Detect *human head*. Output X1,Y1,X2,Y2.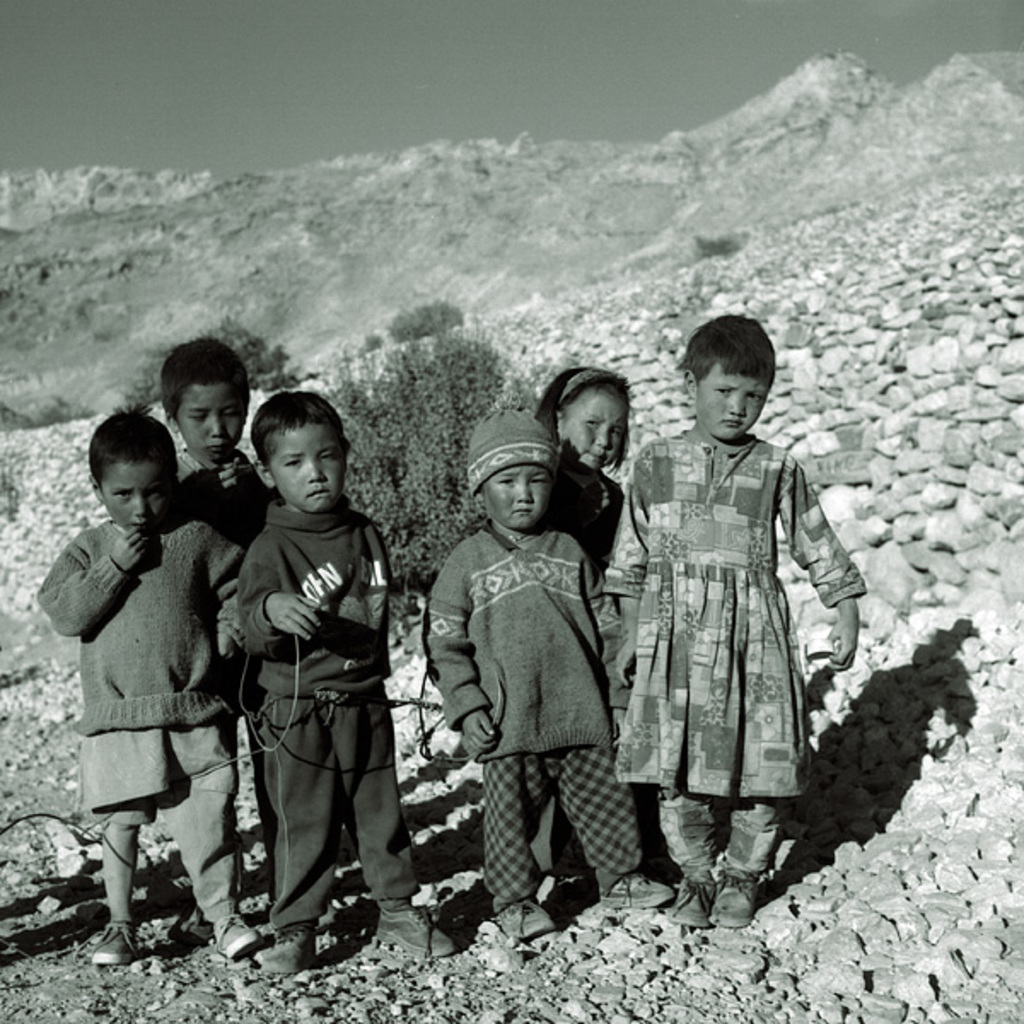
154,338,244,468.
